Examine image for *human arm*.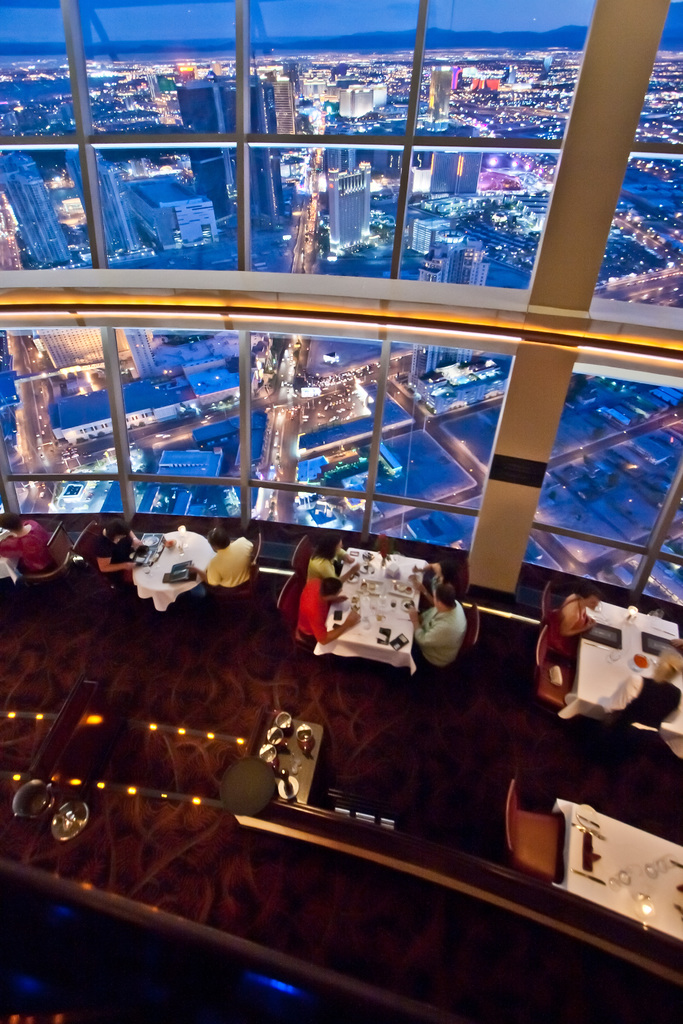
Examination result: locate(310, 600, 363, 643).
